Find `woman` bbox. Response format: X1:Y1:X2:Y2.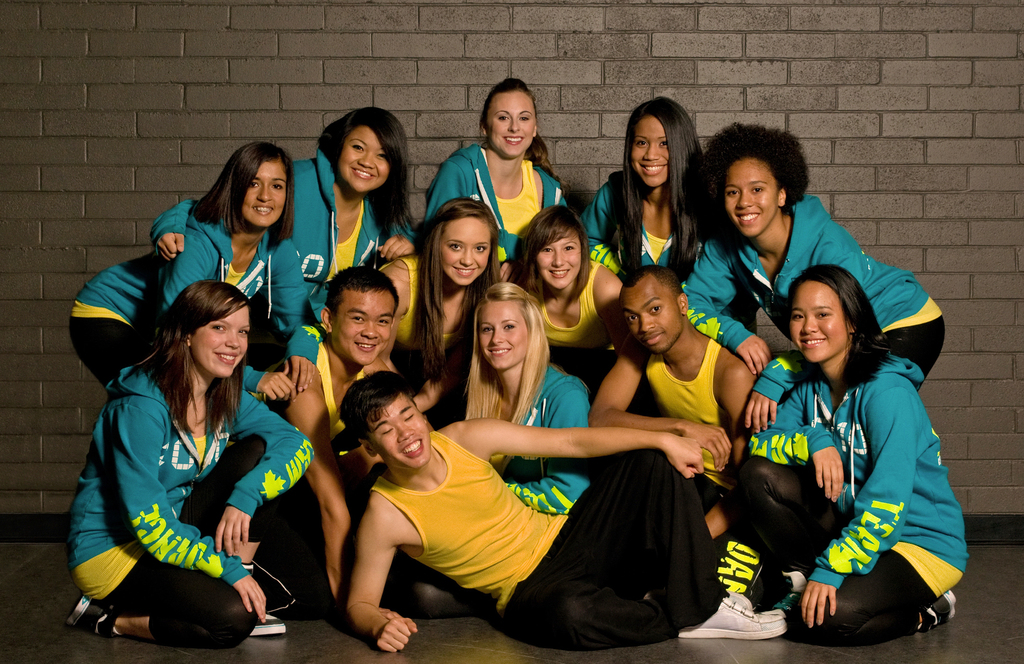
412:287:593:611.
